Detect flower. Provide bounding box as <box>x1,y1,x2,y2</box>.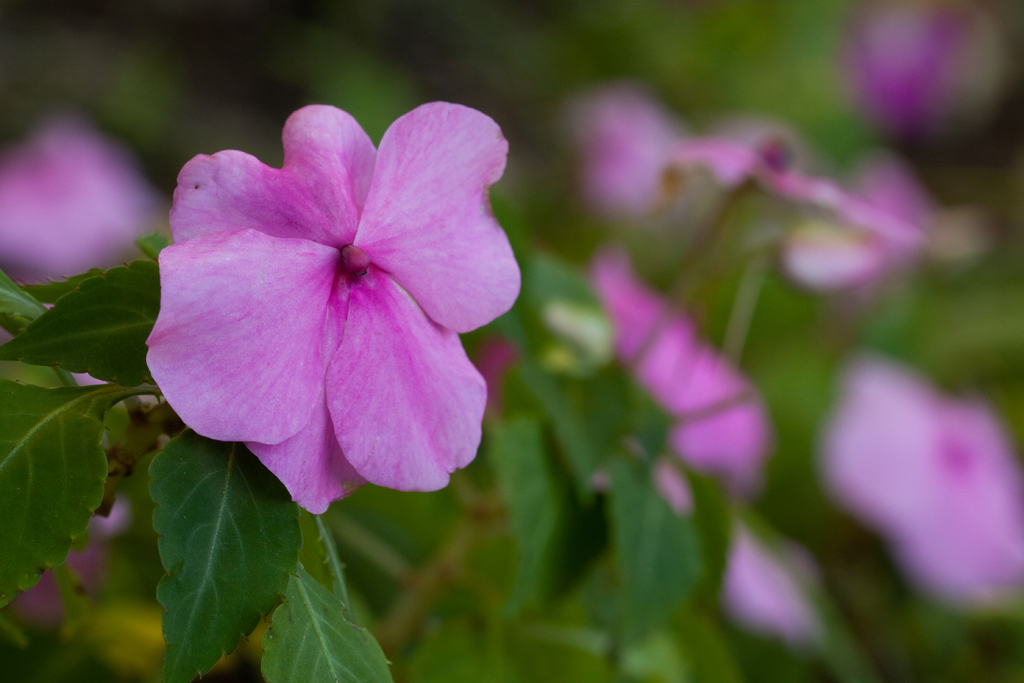
<box>138,101,536,494</box>.
